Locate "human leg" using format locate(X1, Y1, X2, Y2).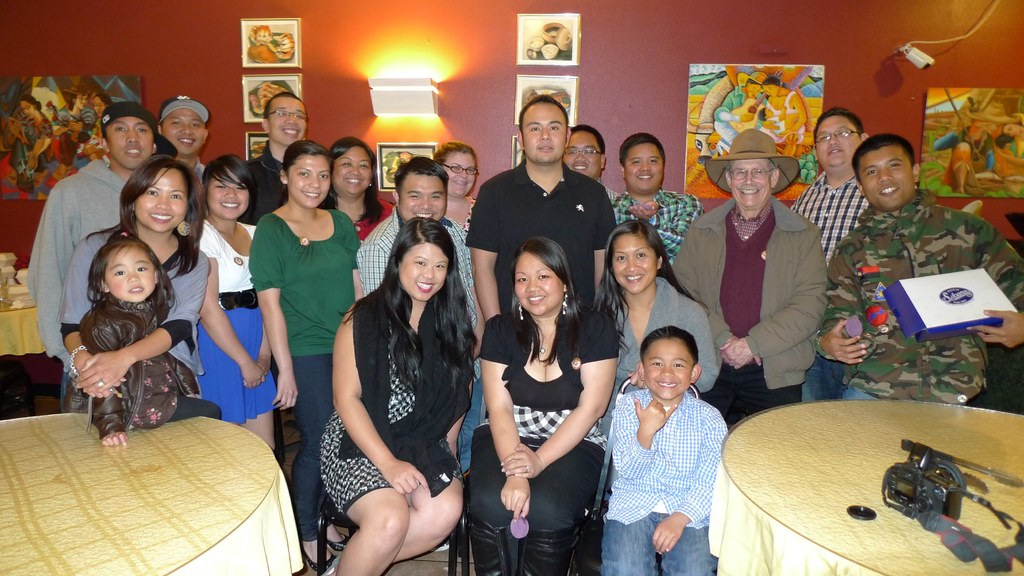
locate(276, 354, 331, 575).
